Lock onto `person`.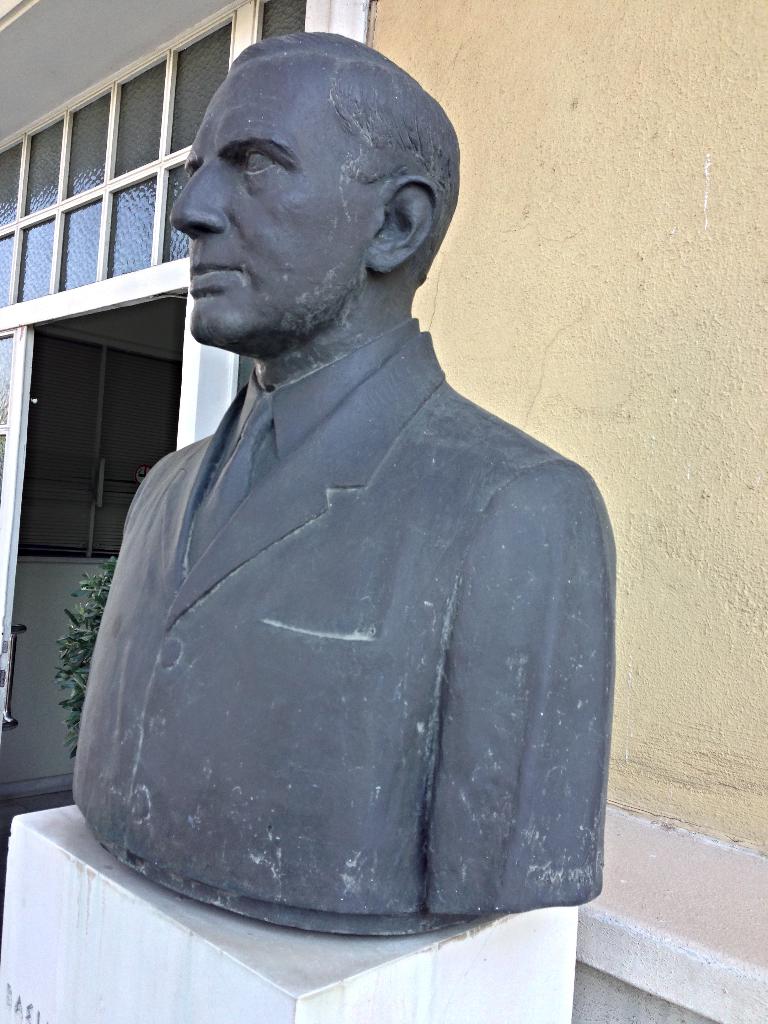
Locked: bbox=(65, 68, 654, 985).
